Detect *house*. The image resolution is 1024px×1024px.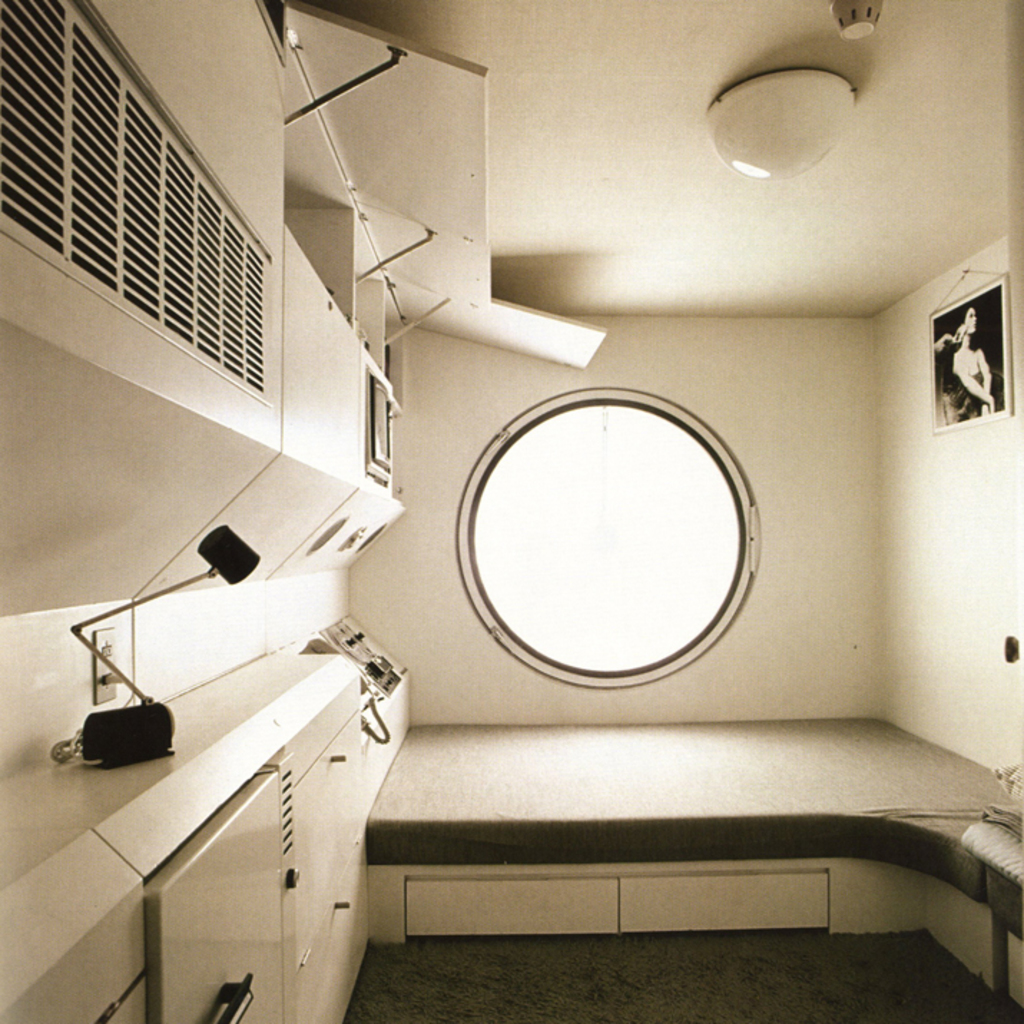
[0,0,1023,1018].
